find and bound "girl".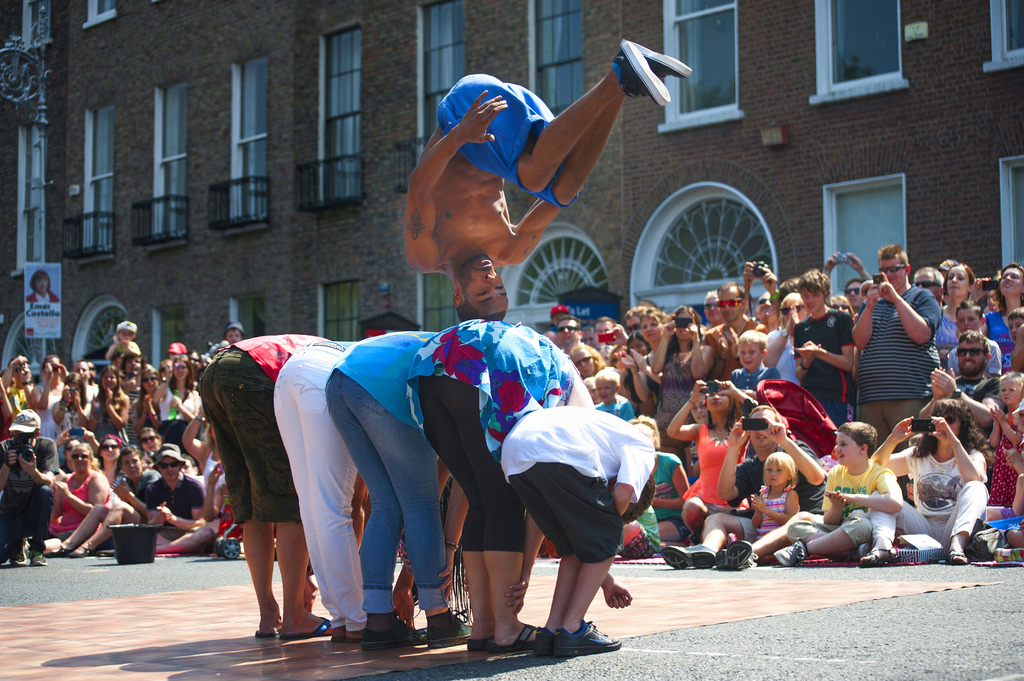
Bound: <bbox>158, 353, 198, 431</bbox>.
